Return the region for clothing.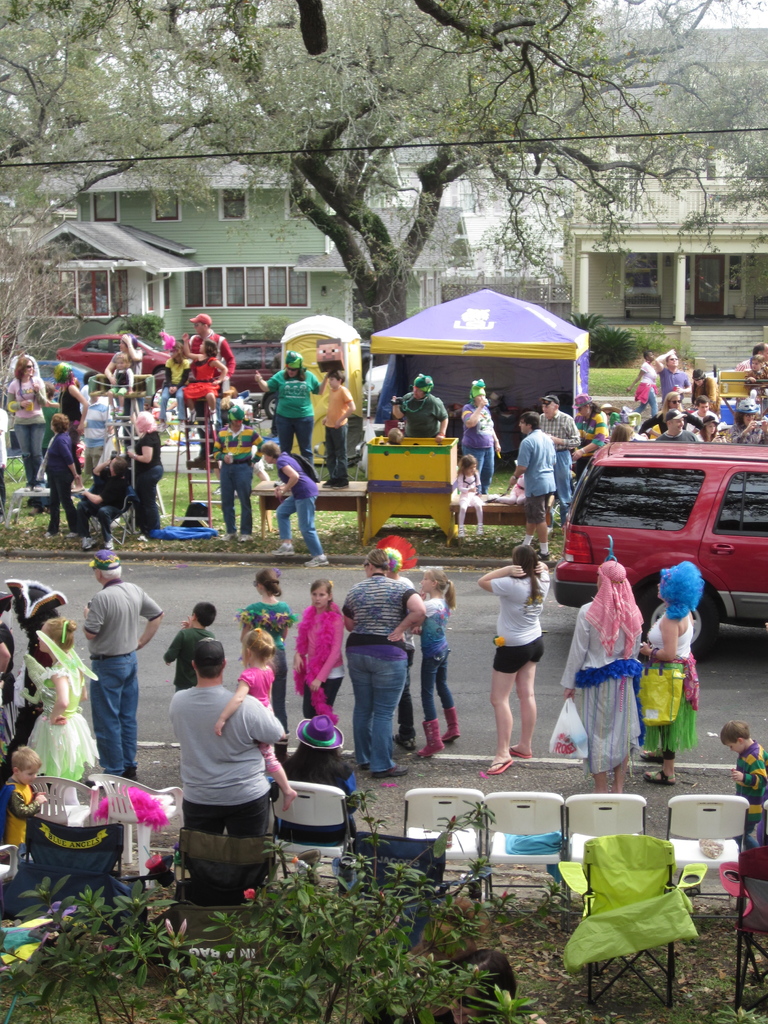
(216,423,267,541).
